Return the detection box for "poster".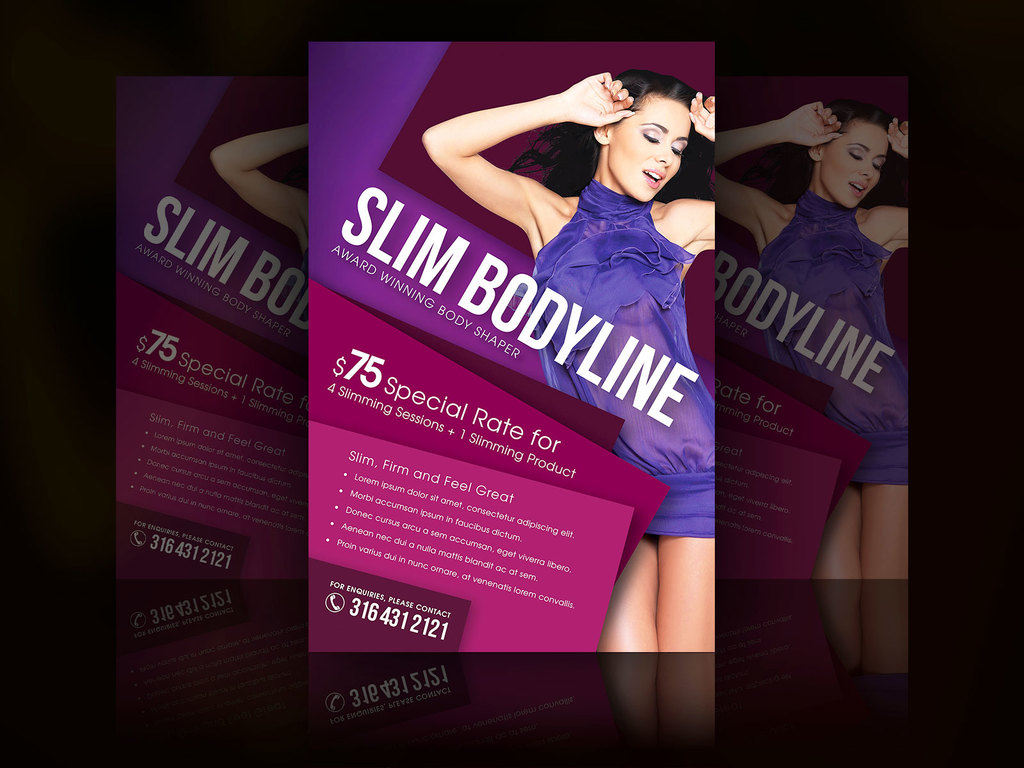
[x1=304, y1=44, x2=726, y2=755].
